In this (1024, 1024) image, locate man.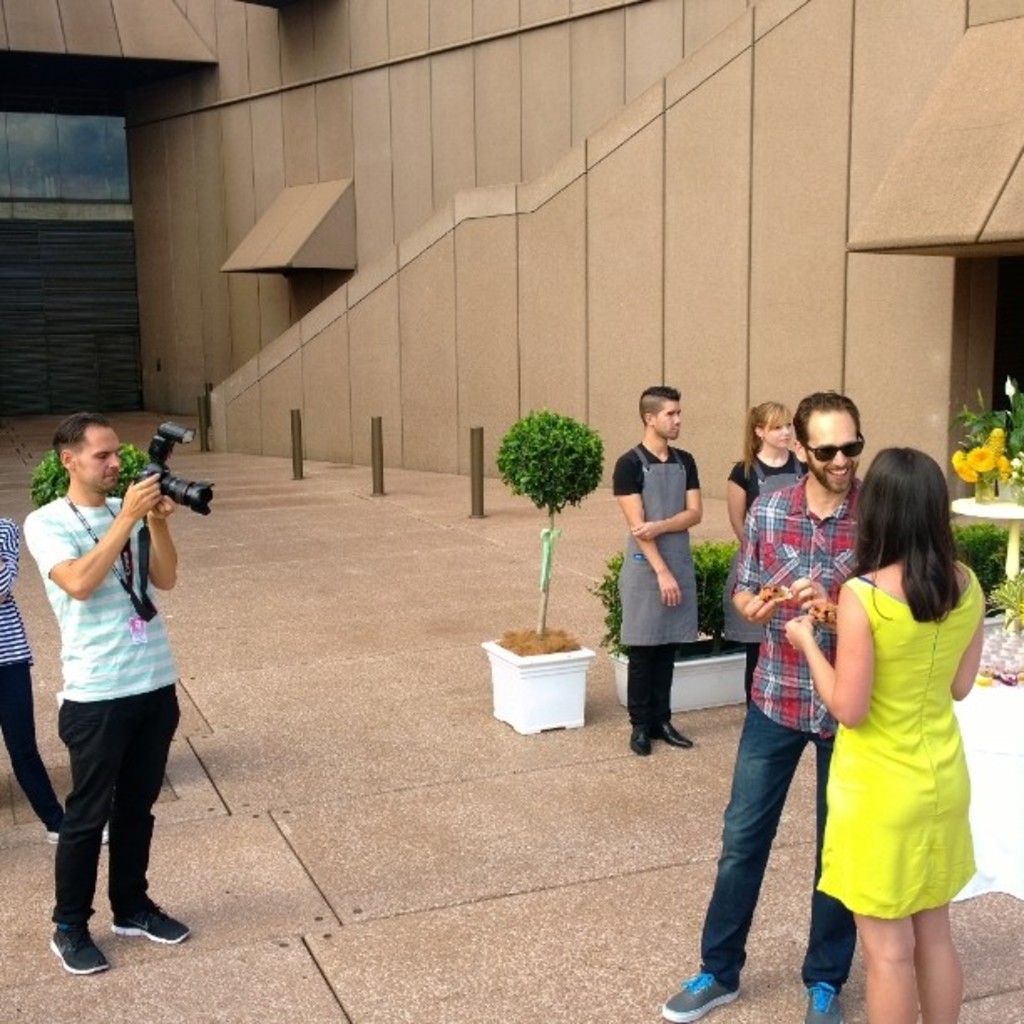
Bounding box: rect(22, 413, 181, 980).
